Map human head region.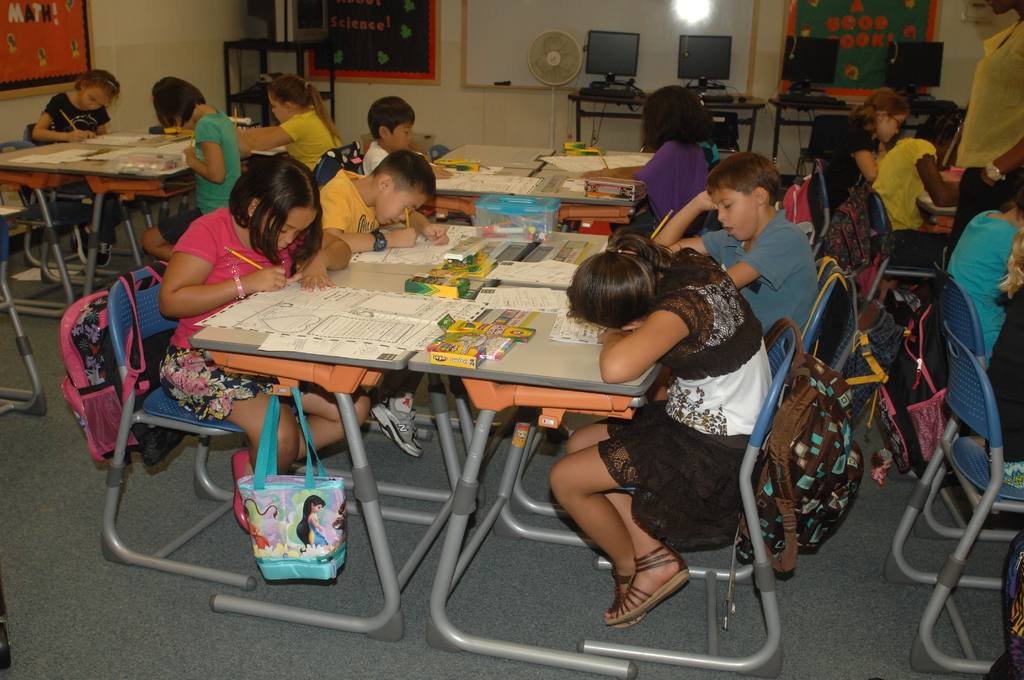
Mapped to l=987, t=0, r=1018, b=15.
